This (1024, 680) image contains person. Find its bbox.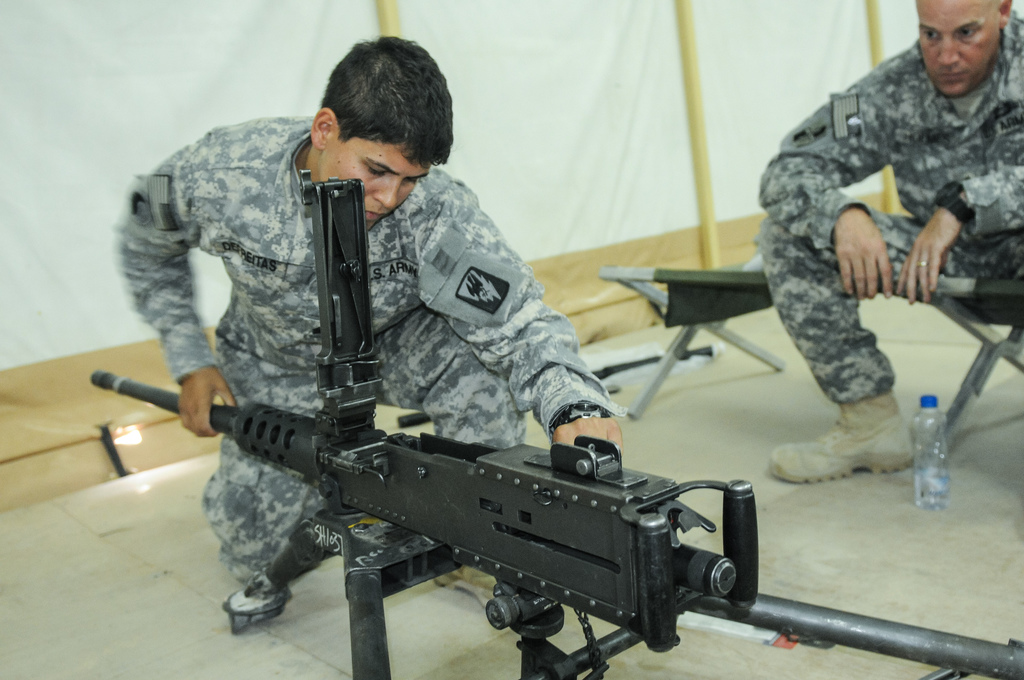
BBox(746, 0, 1023, 488).
